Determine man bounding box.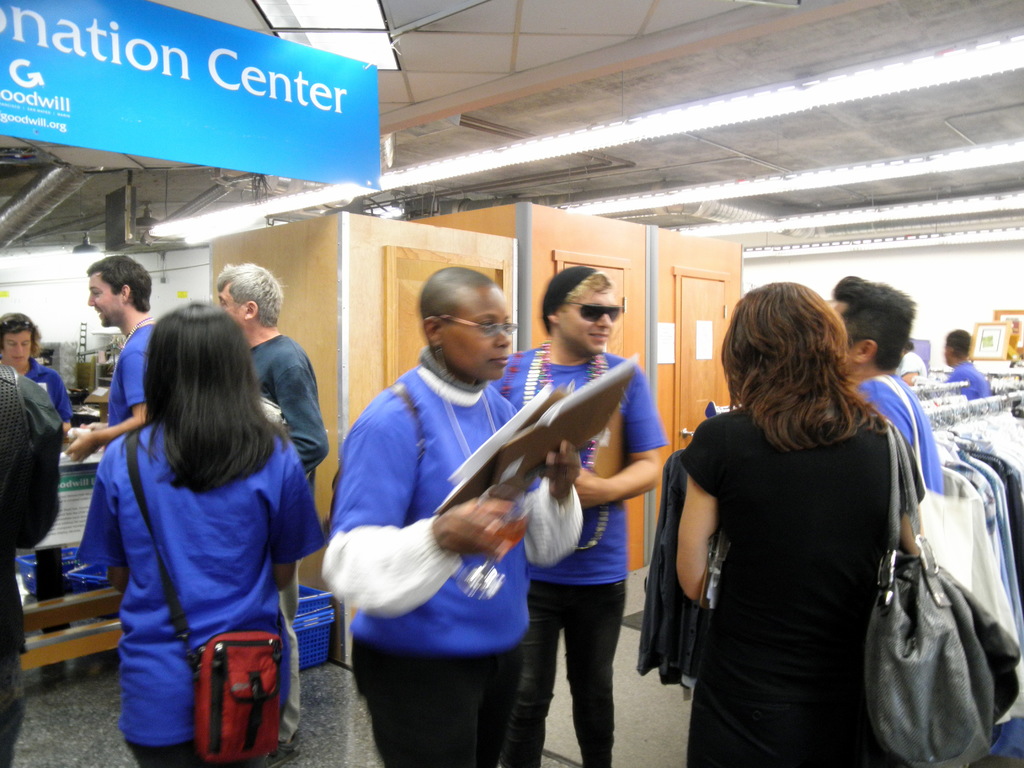
Determined: 214, 260, 328, 767.
